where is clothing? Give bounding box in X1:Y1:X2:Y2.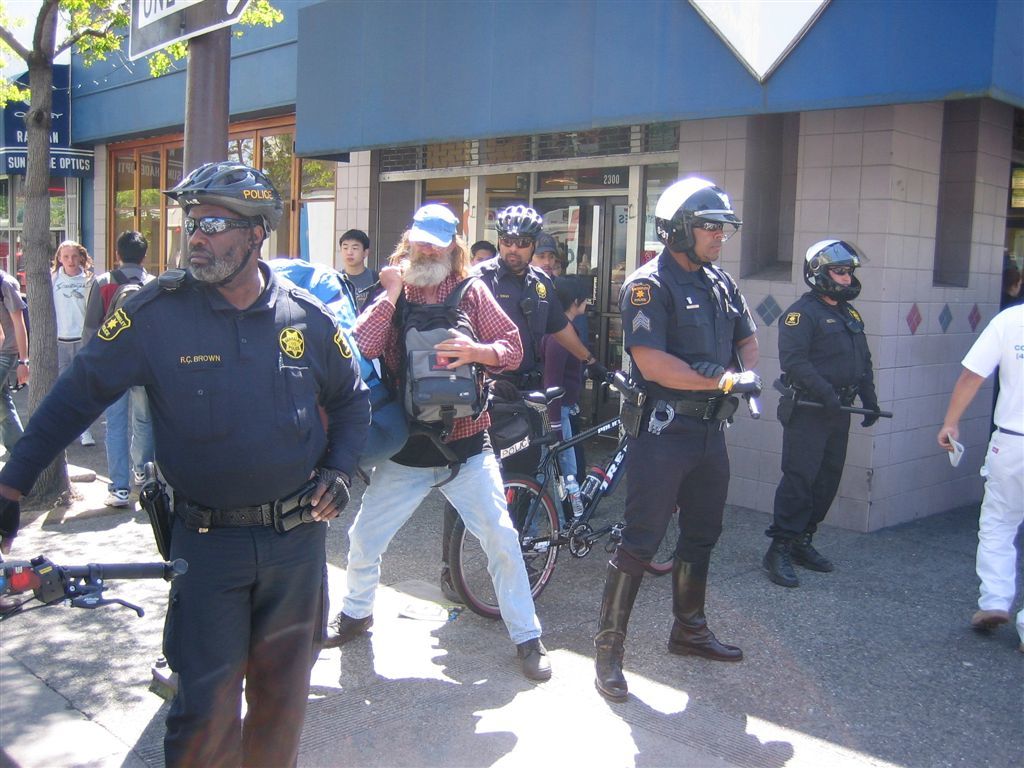
340:259:380:313.
